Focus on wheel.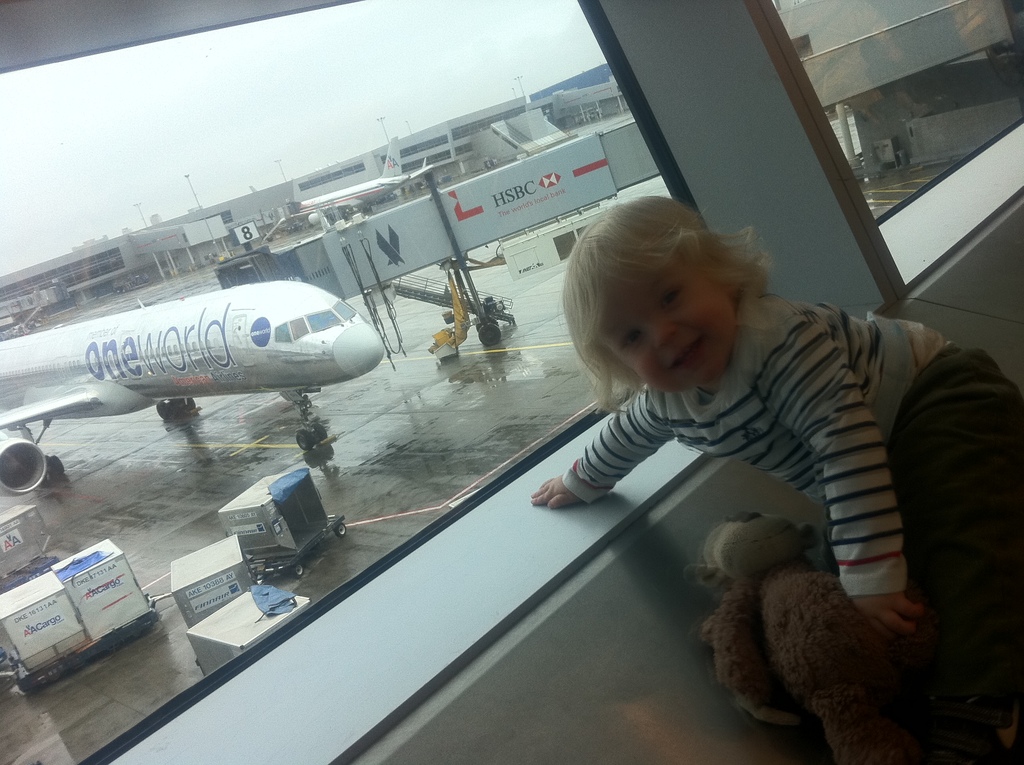
Focused at 337, 522, 348, 538.
